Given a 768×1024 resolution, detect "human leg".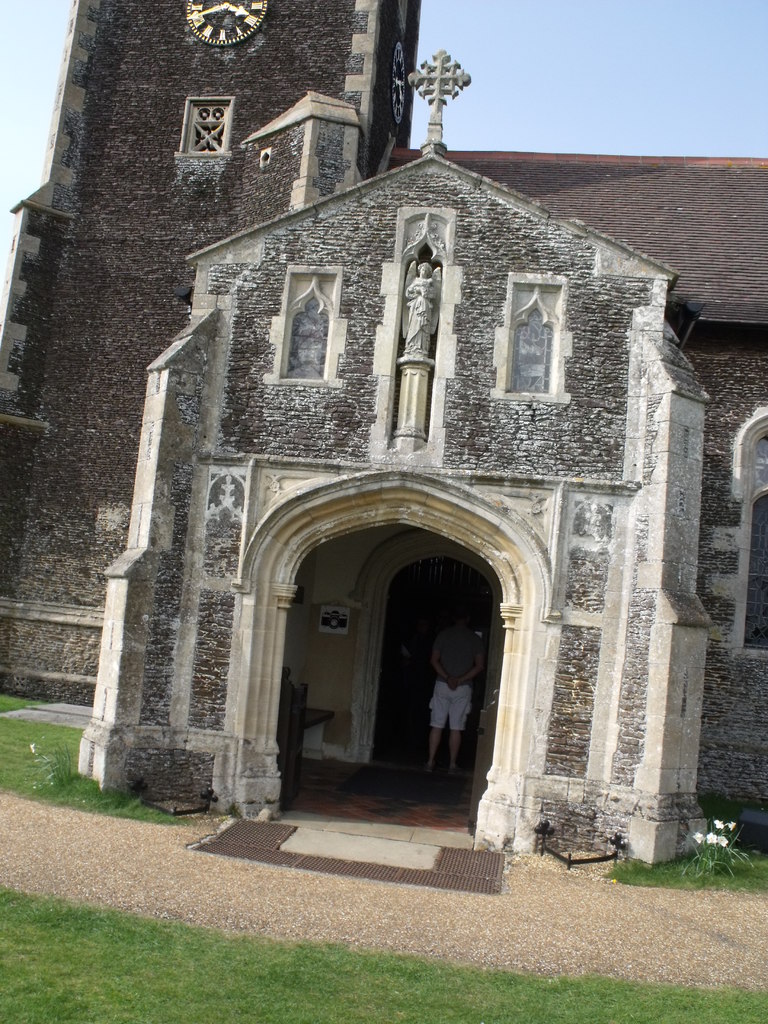
detection(444, 729, 460, 769).
